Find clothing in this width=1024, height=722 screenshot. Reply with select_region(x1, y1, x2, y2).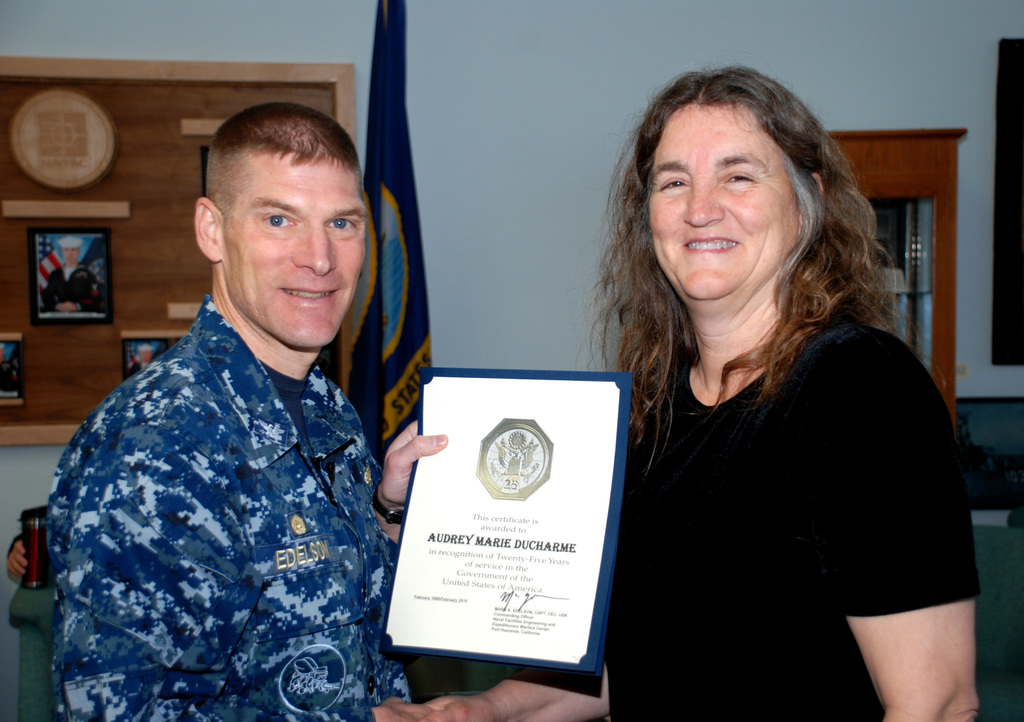
select_region(4, 536, 33, 563).
